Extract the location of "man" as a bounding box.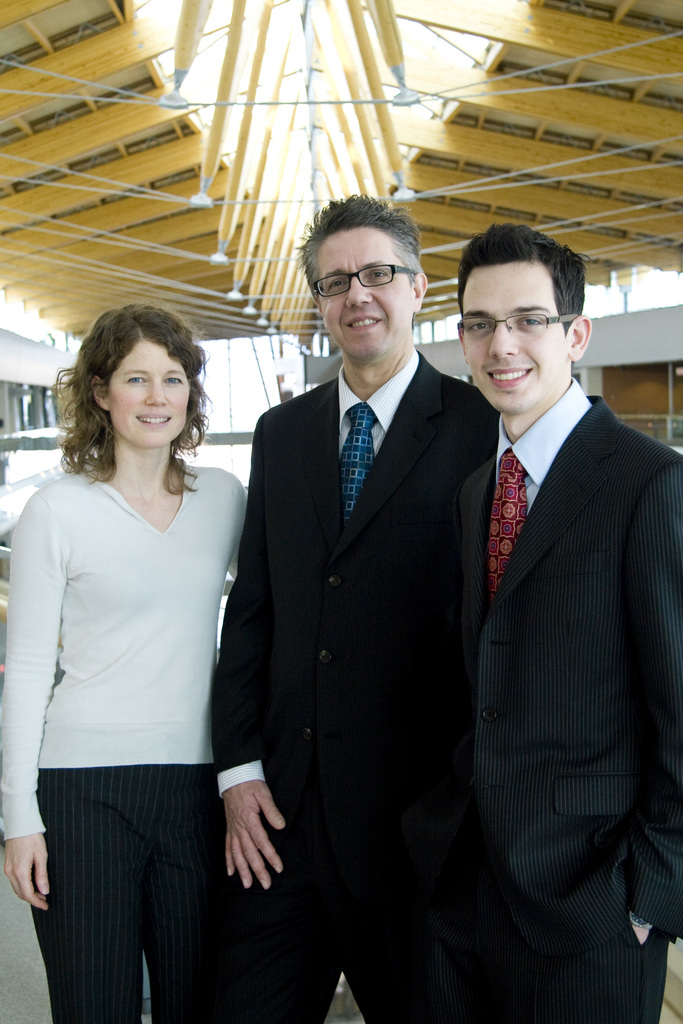
(left=395, top=214, right=662, bottom=988).
